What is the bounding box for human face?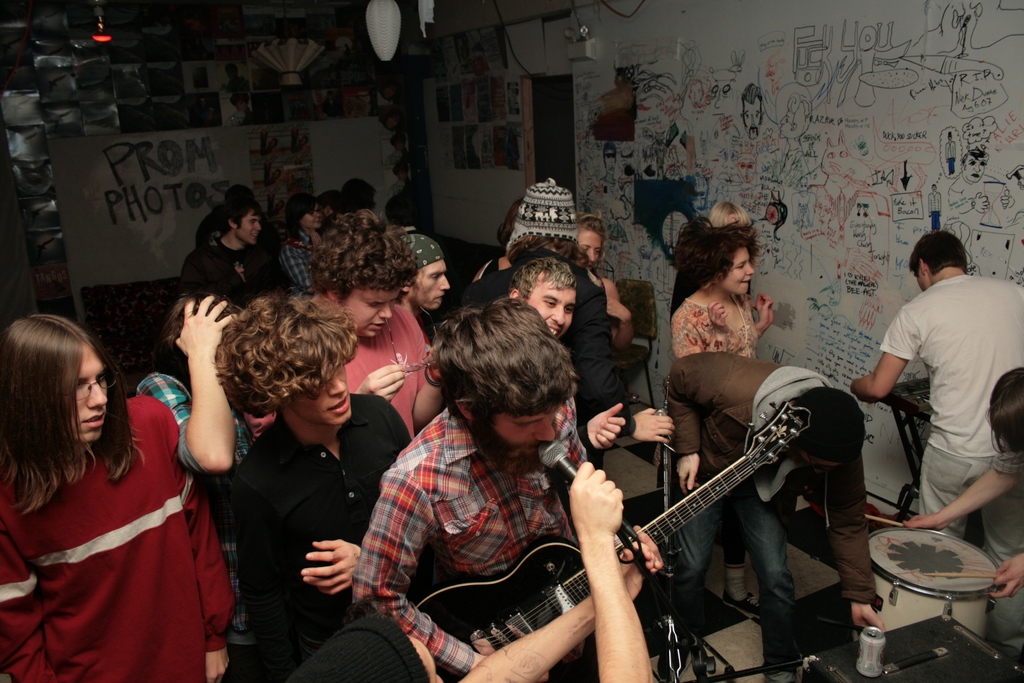
bbox=[491, 404, 557, 447].
